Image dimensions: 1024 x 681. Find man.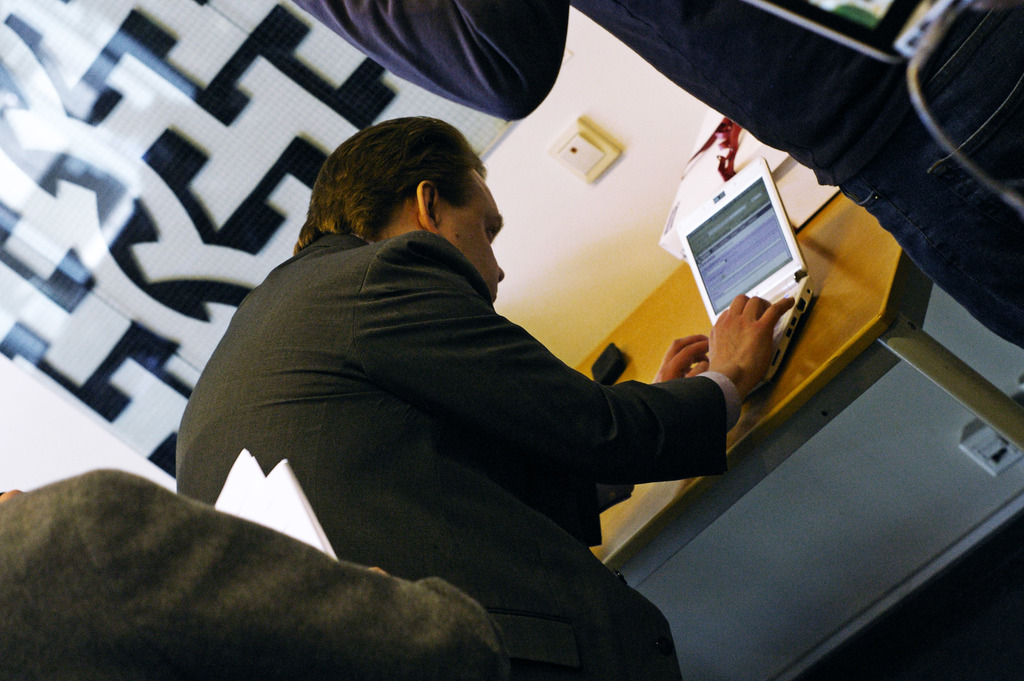
pyautogui.locateOnScreen(142, 103, 767, 660).
